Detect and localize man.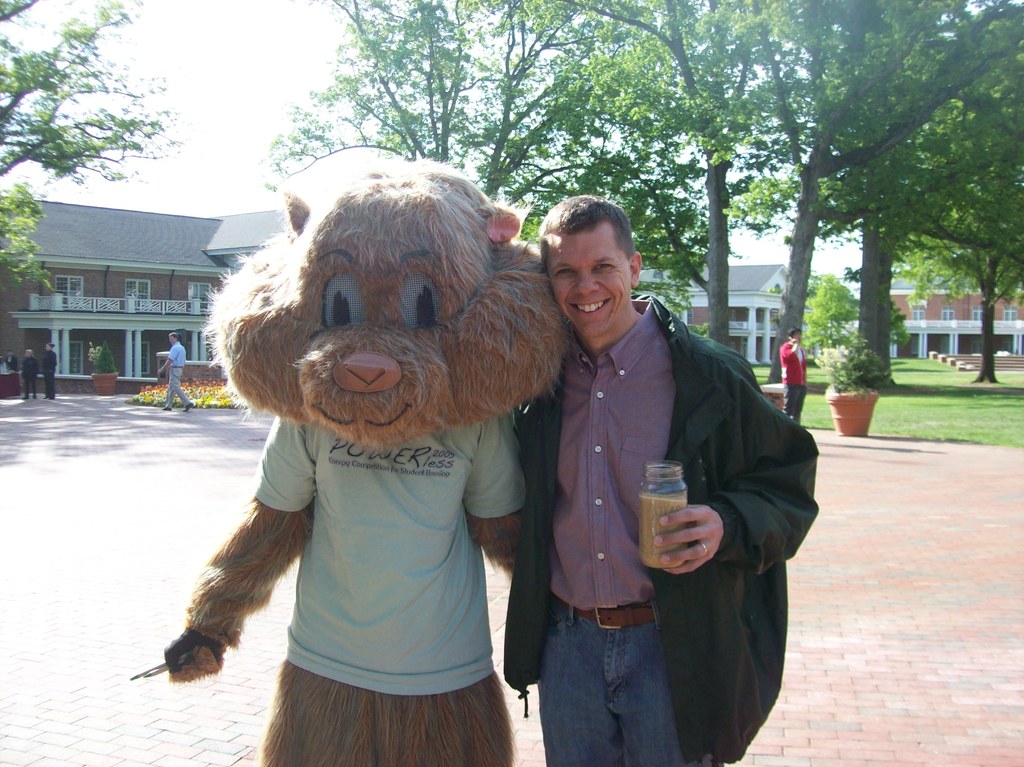
Localized at locate(510, 190, 796, 759).
